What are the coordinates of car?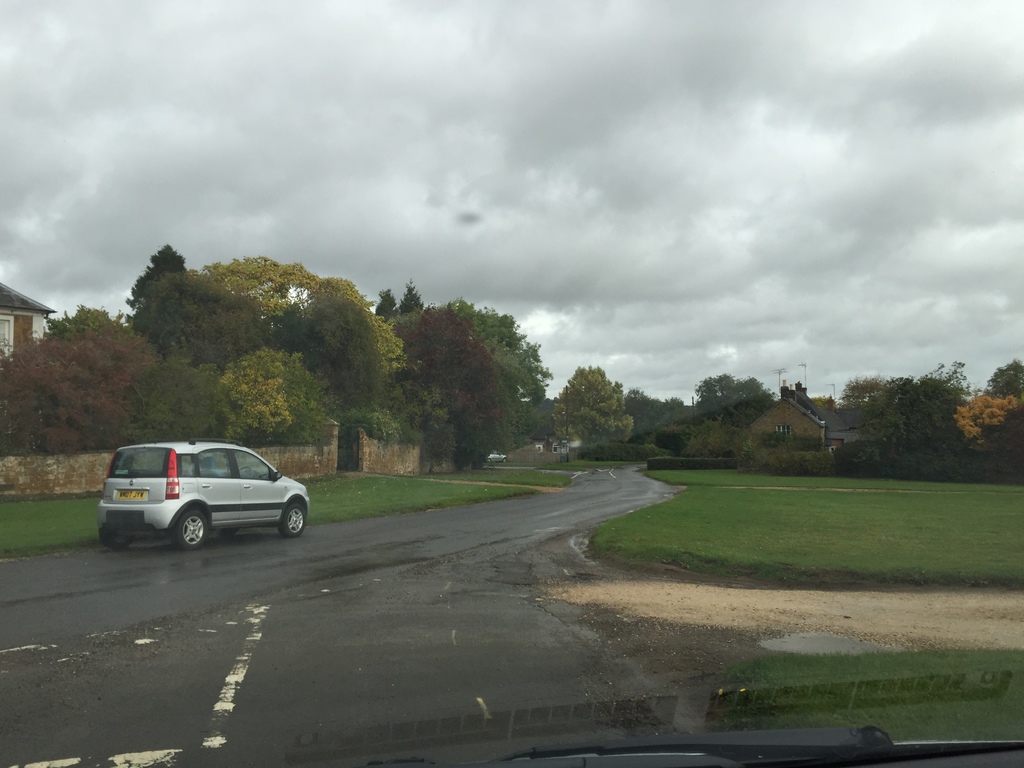
{"x1": 0, "y1": 0, "x2": 1023, "y2": 767}.
